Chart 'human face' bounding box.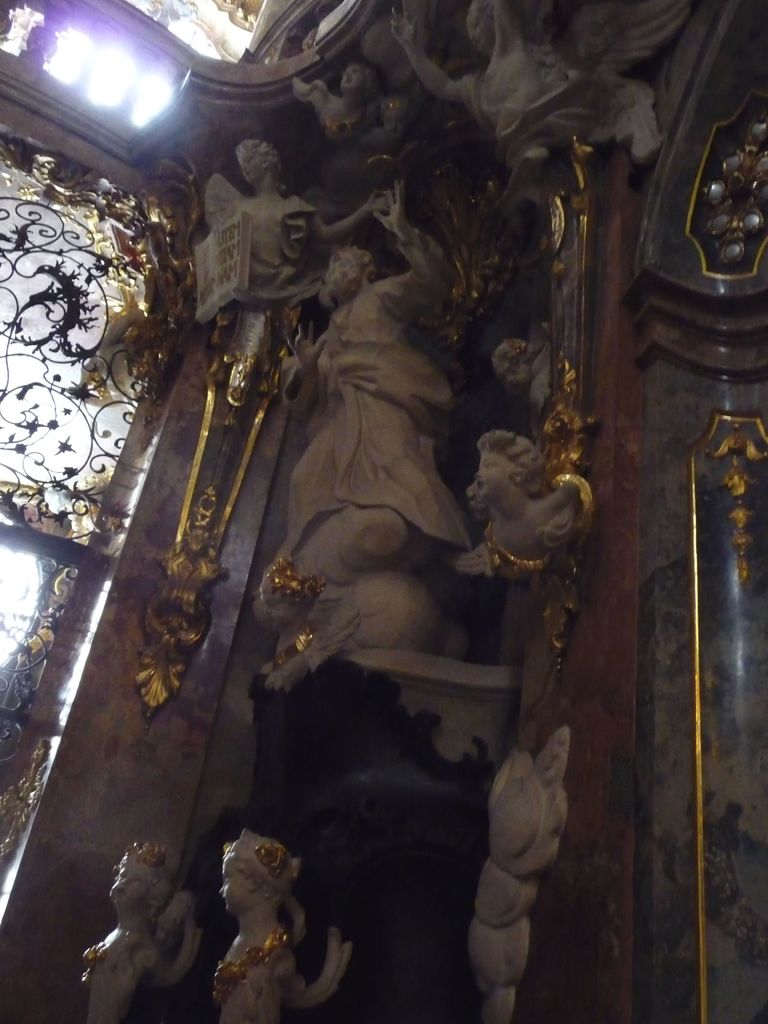
Charted: (left=221, top=860, right=255, bottom=914).
